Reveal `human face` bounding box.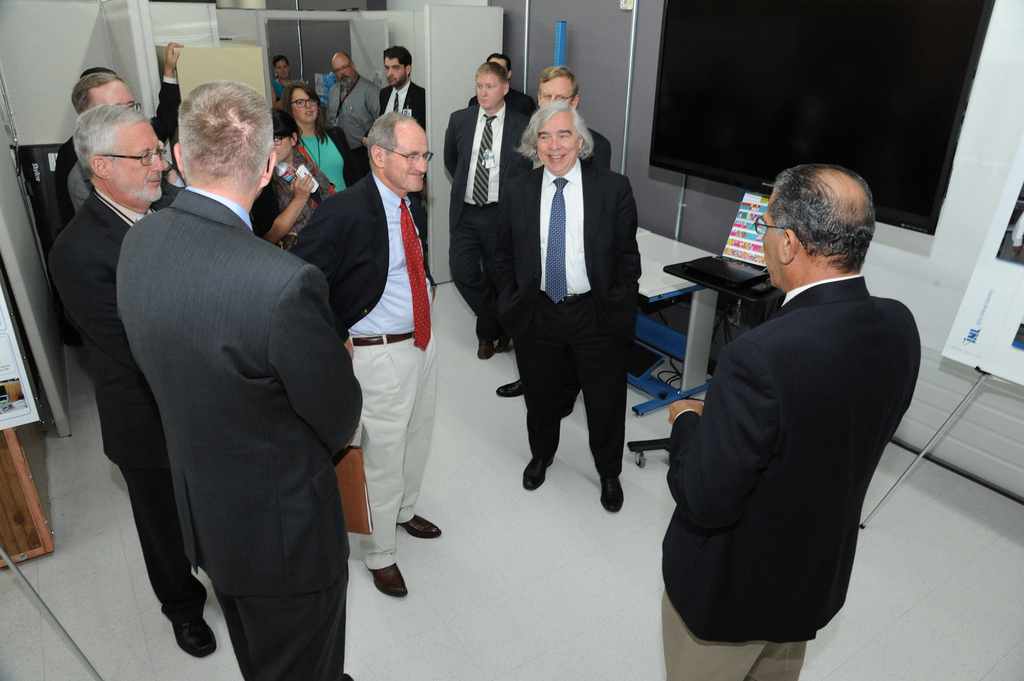
Revealed: 275 136 295 161.
